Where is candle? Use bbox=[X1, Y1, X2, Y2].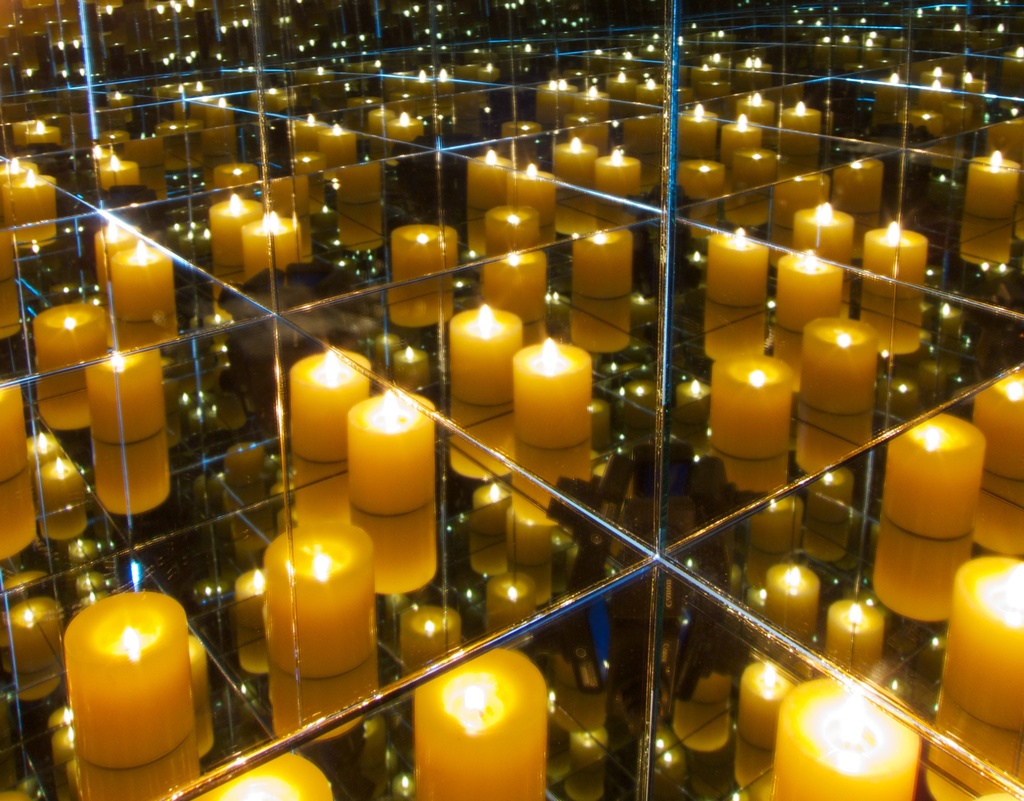
bbox=[884, 416, 989, 540].
